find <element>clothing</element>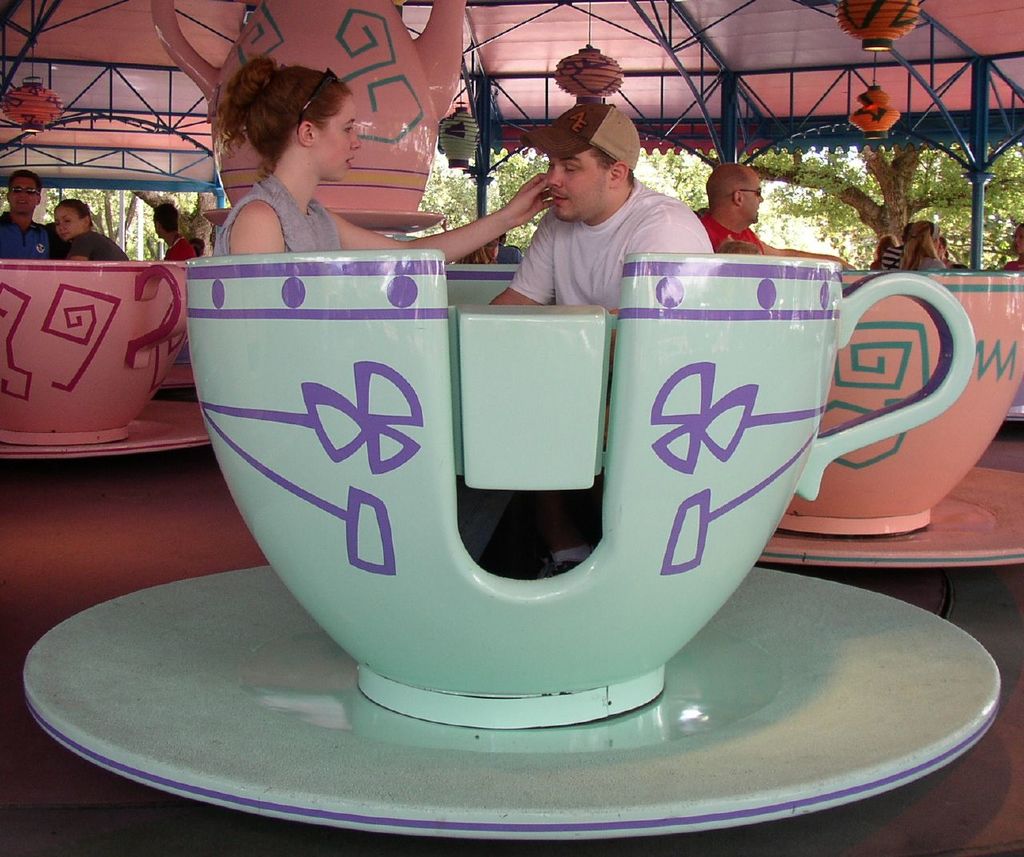
[52,232,130,262]
